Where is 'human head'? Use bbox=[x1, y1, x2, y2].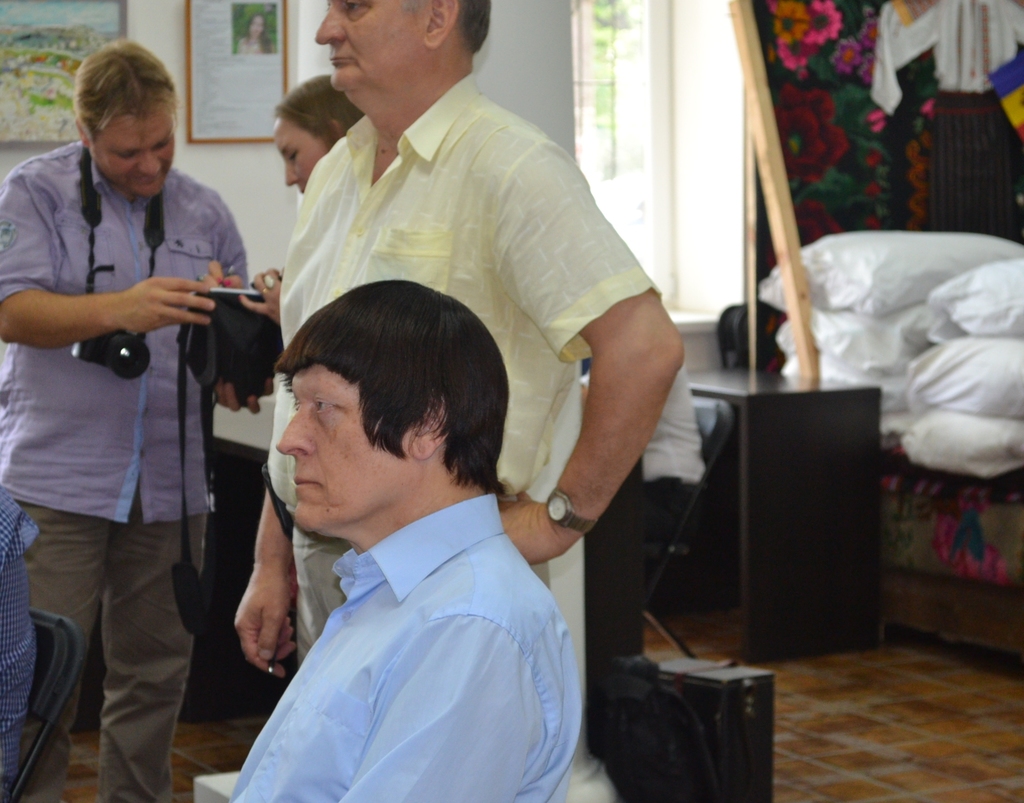
bbox=[311, 0, 486, 93].
